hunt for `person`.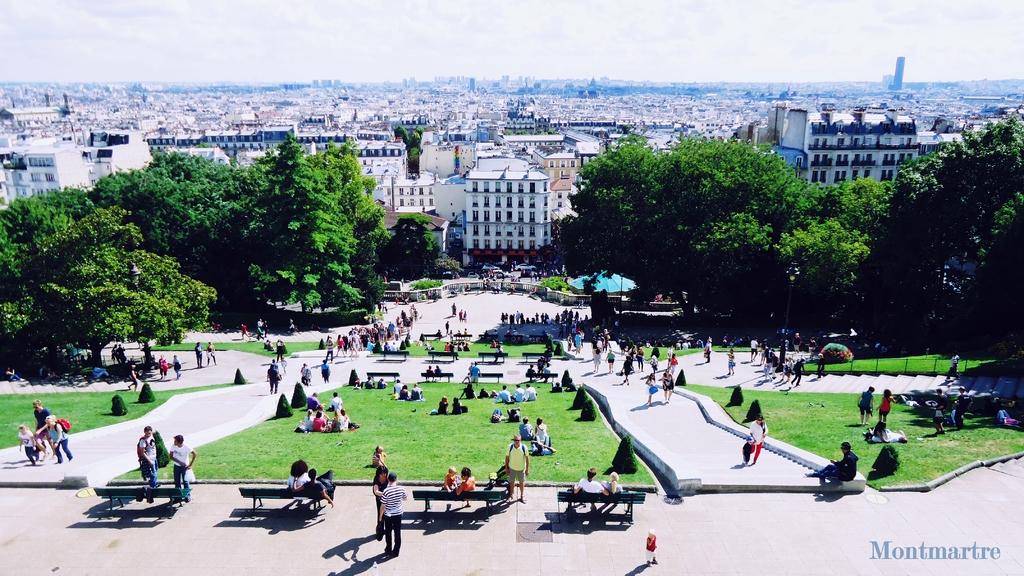
Hunted down at 643,528,659,568.
